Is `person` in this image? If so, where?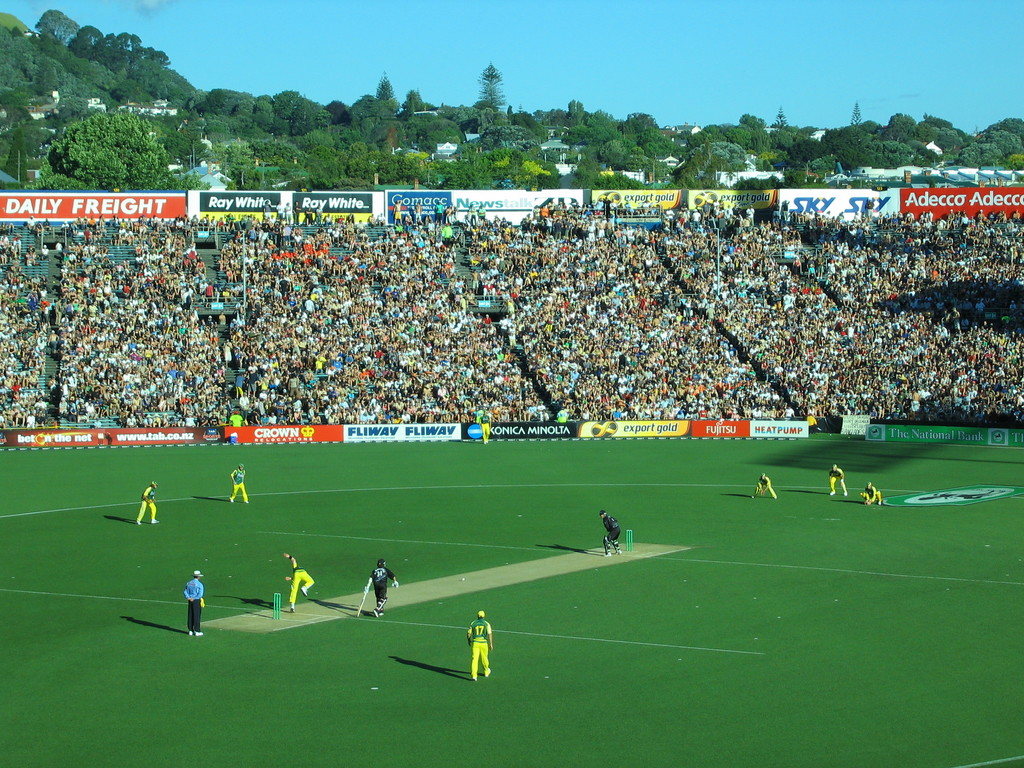
Yes, at [751,470,778,501].
